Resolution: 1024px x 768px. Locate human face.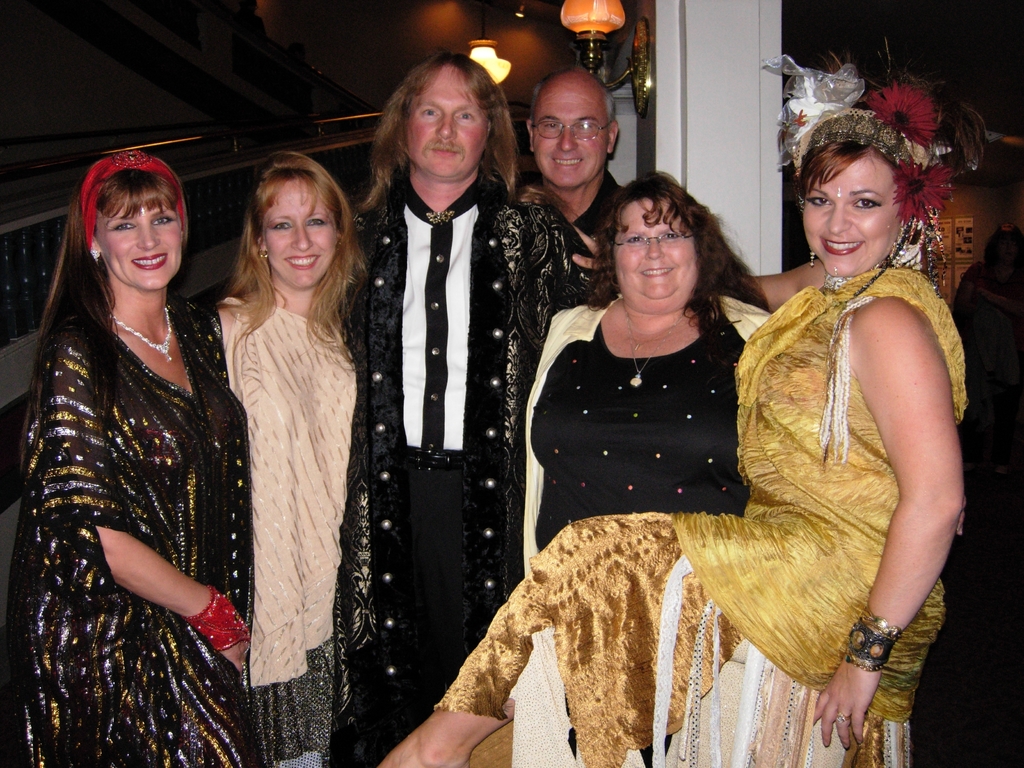
(616,199,696,295).
